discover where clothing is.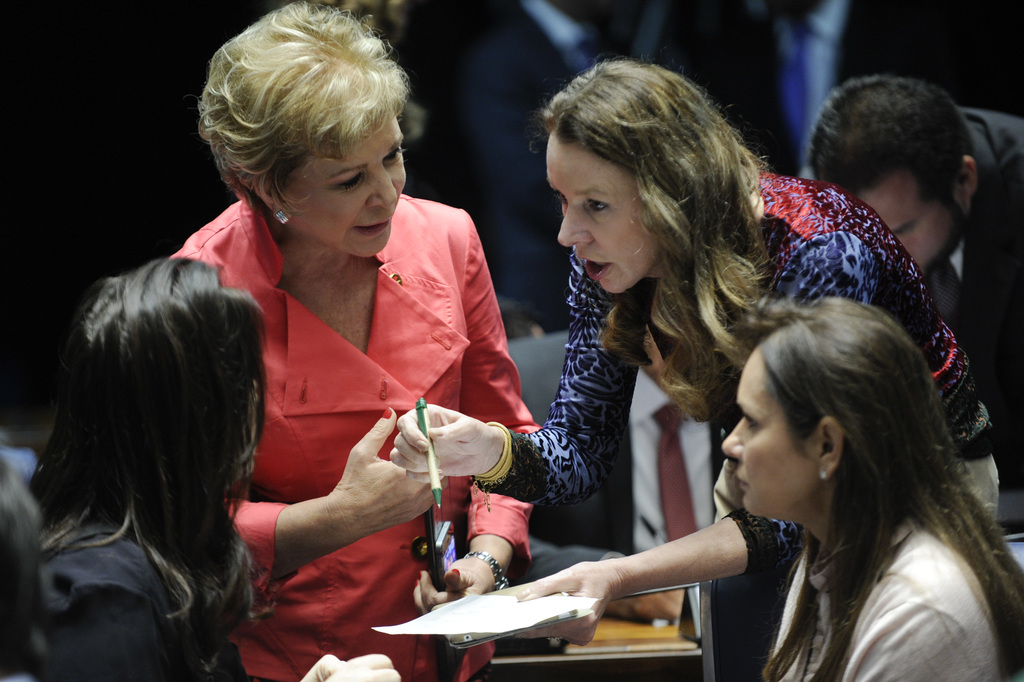
Discovered at <box>474,157,1015,532</box>.
